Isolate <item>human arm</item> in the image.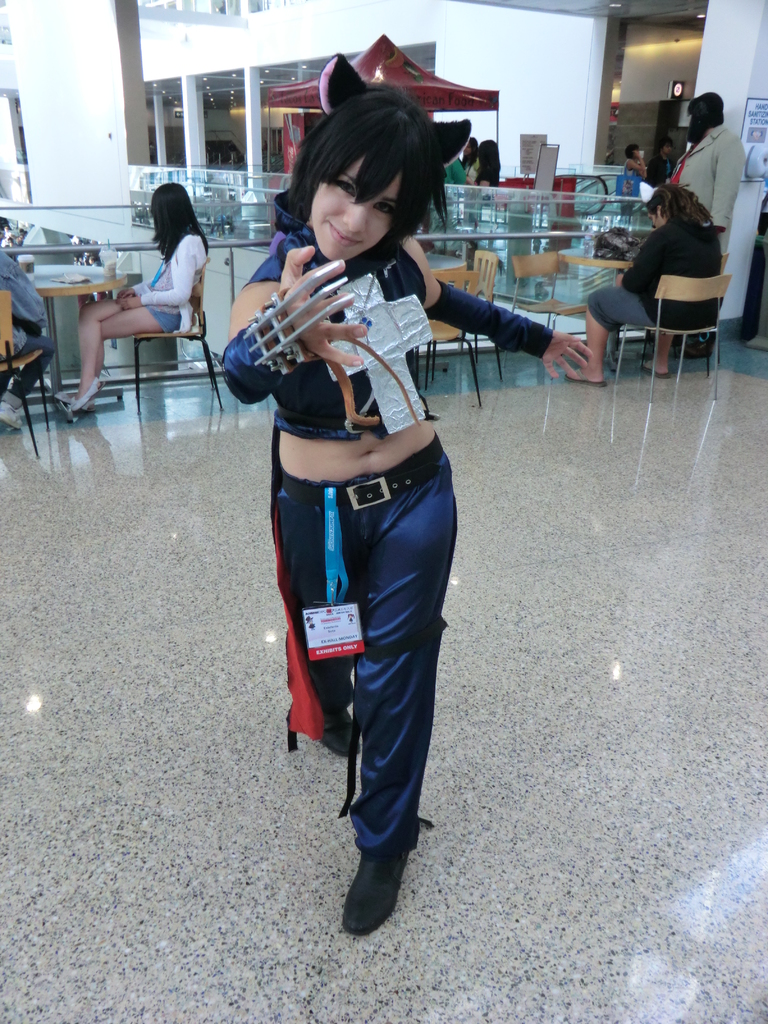
Isolated region: <region>223, 225, 375, 414</region>.
